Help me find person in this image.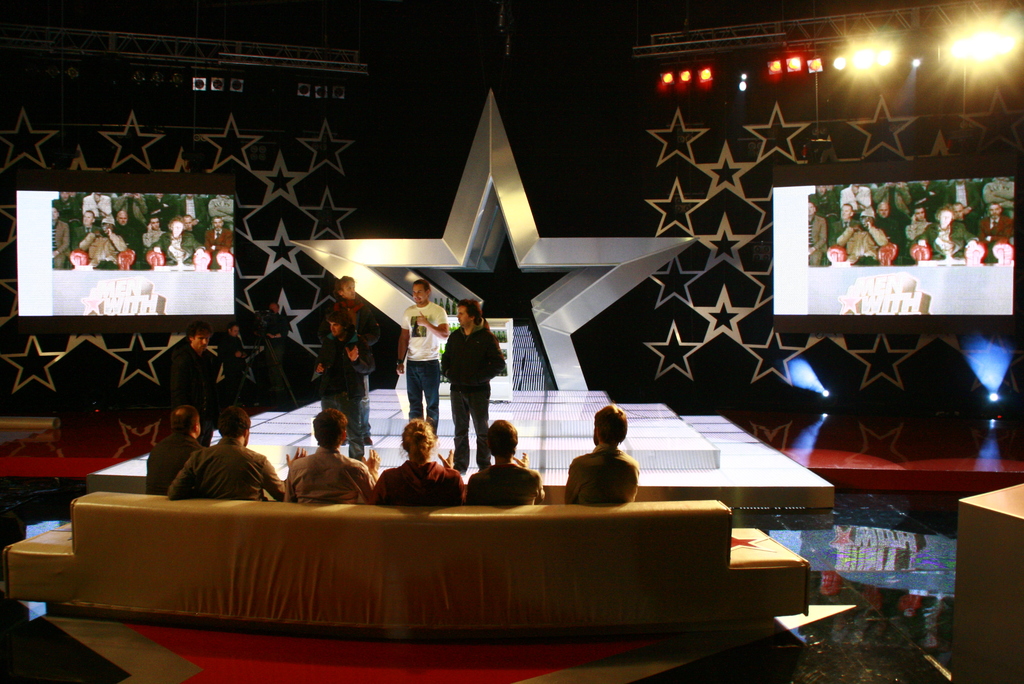
Found it: Rect(365, 418, 462, 505).
